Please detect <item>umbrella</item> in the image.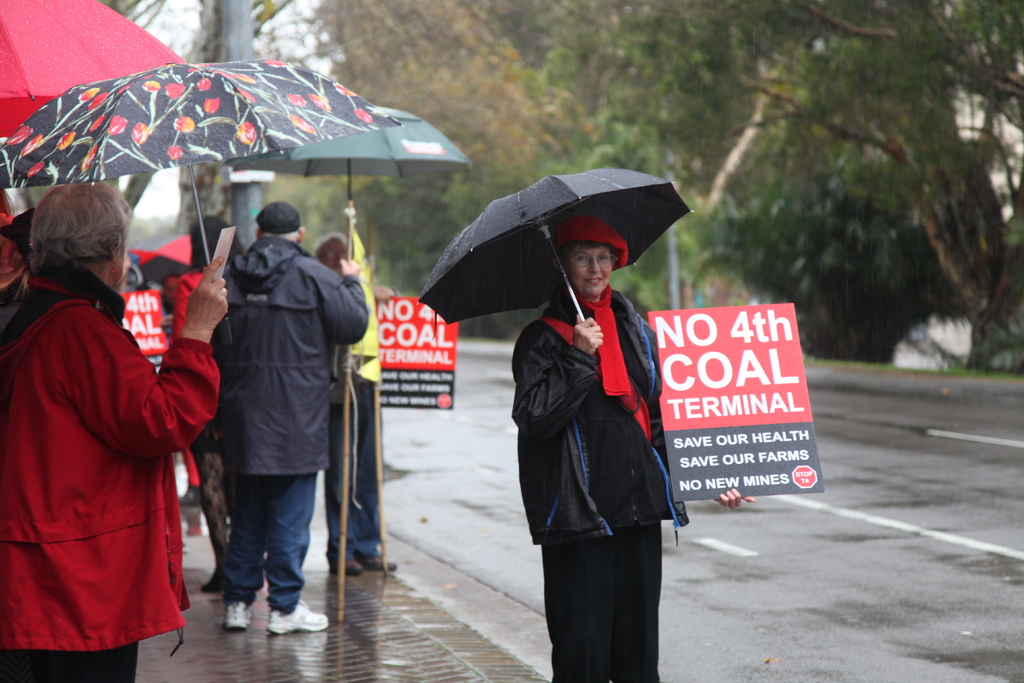
box(225, 108, 477, 265).
